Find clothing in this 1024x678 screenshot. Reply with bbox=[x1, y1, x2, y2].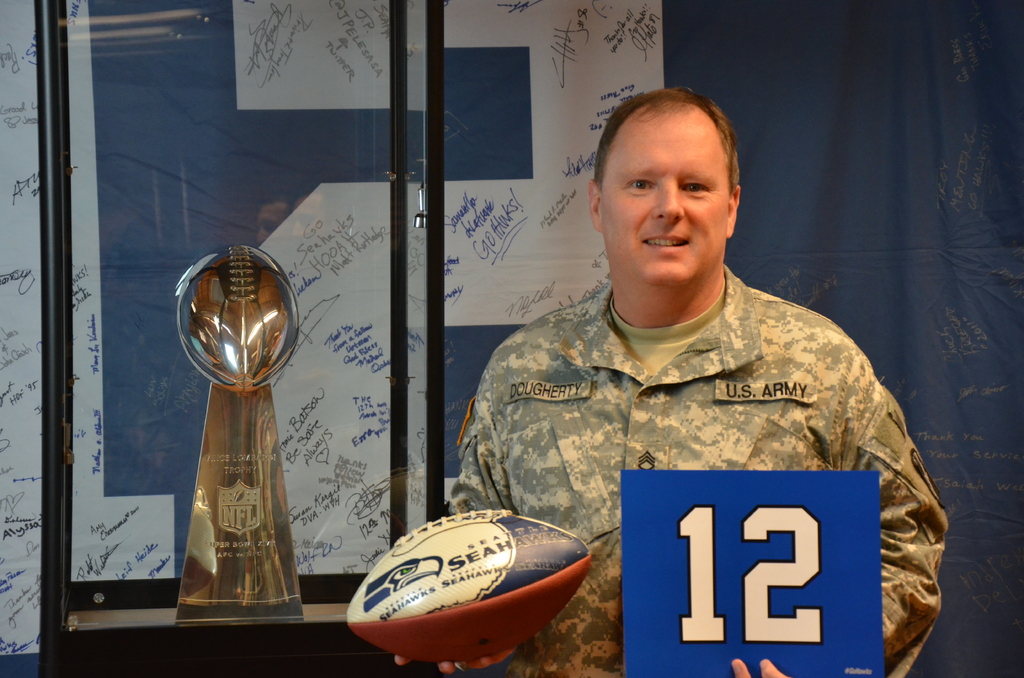
bbox=[426, 278, 952, 672].
